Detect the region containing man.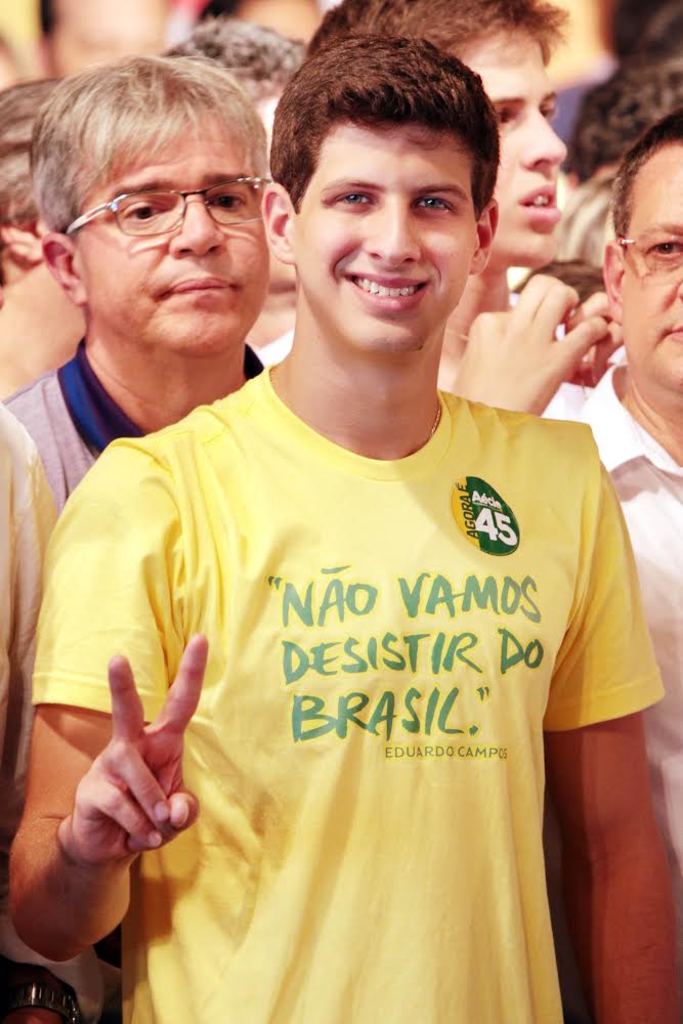
300, 1, 642, 462.
